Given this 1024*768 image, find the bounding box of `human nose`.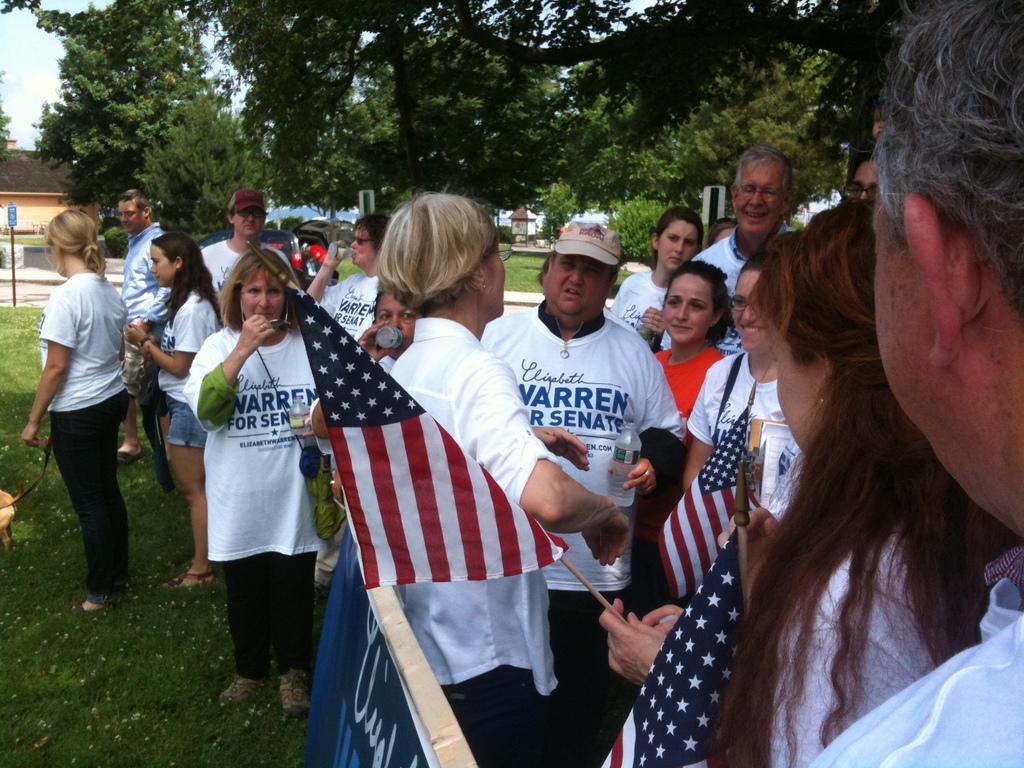
<box>259,289,269,308</box>.
